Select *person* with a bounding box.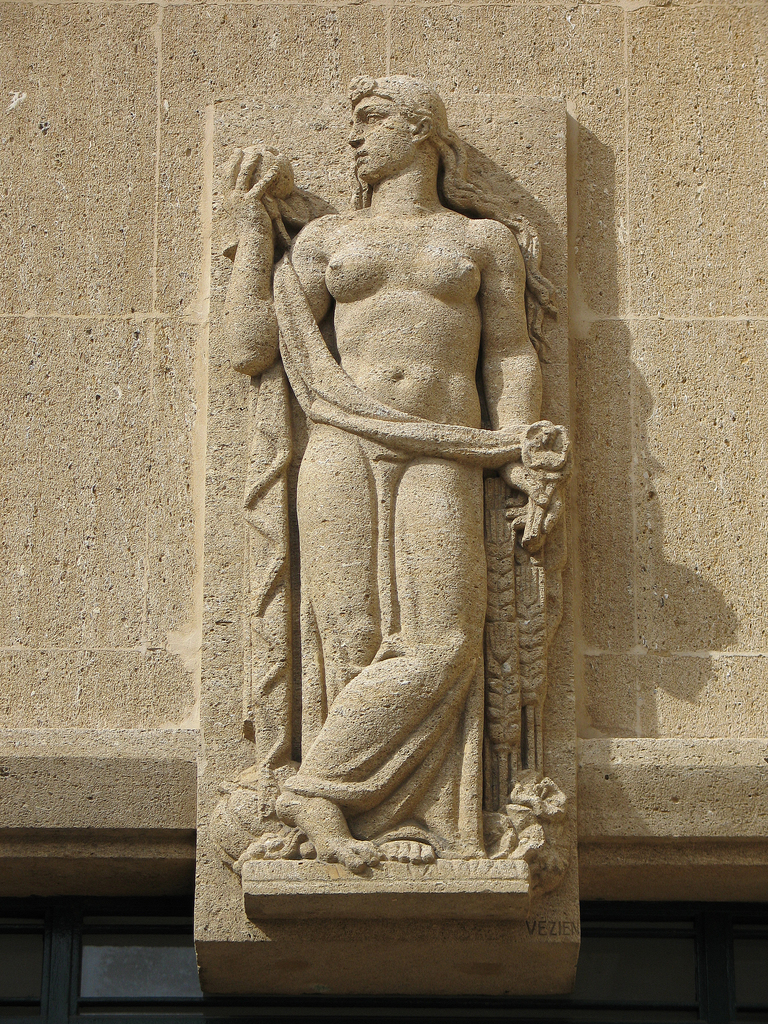
x1=239 y1=76 x2=578 y2=906.
